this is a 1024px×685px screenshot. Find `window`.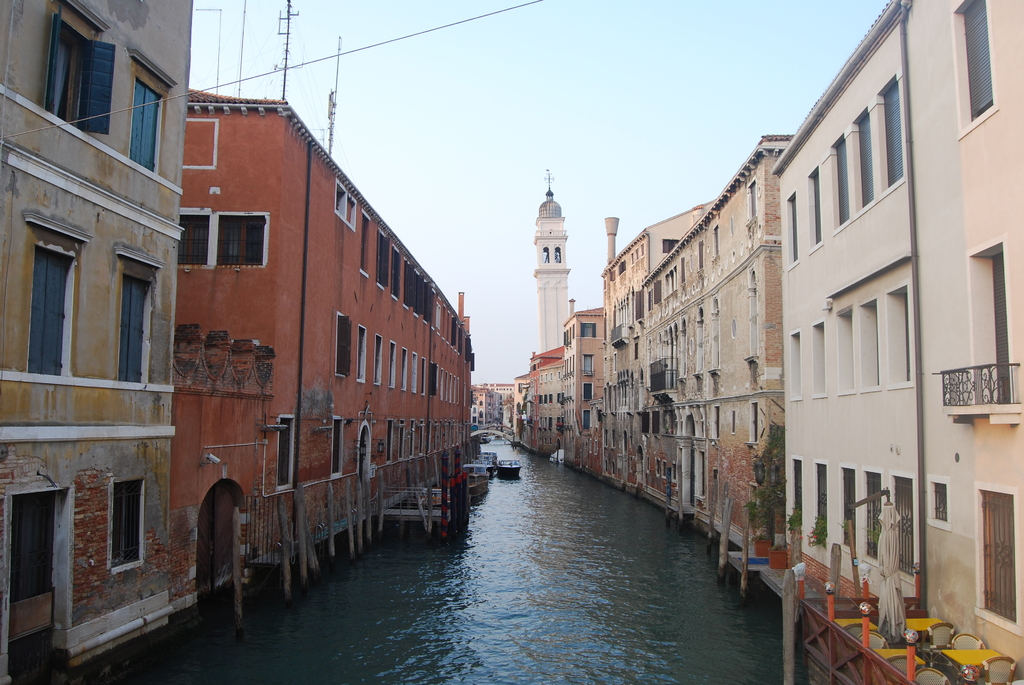
Bounding box: [269,405,301,496].
